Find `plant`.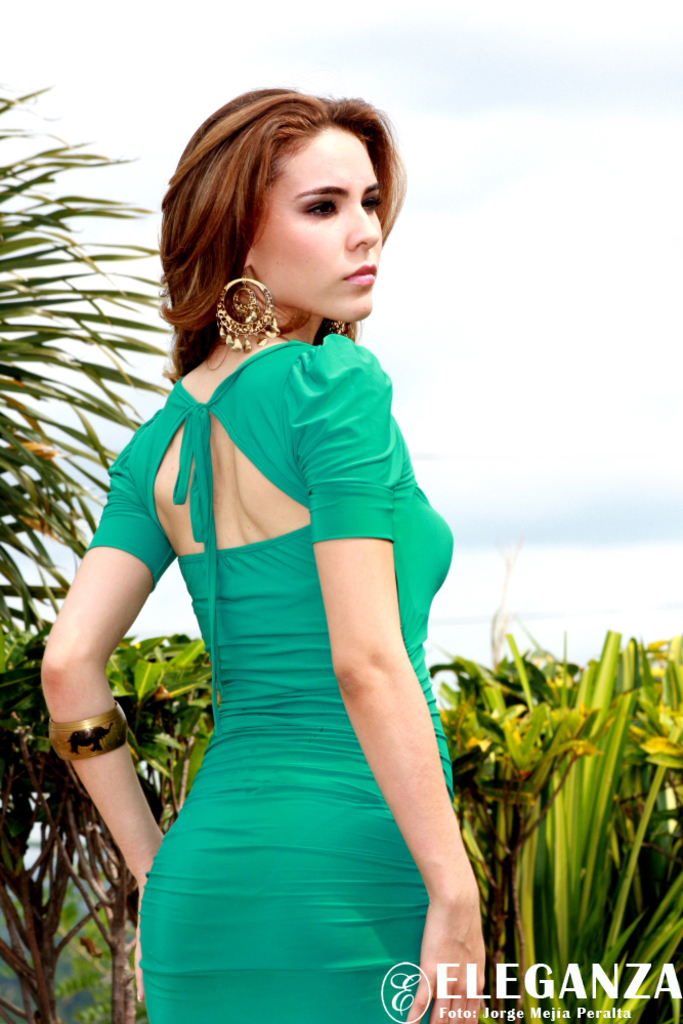
(452, 580, 681, 981).
